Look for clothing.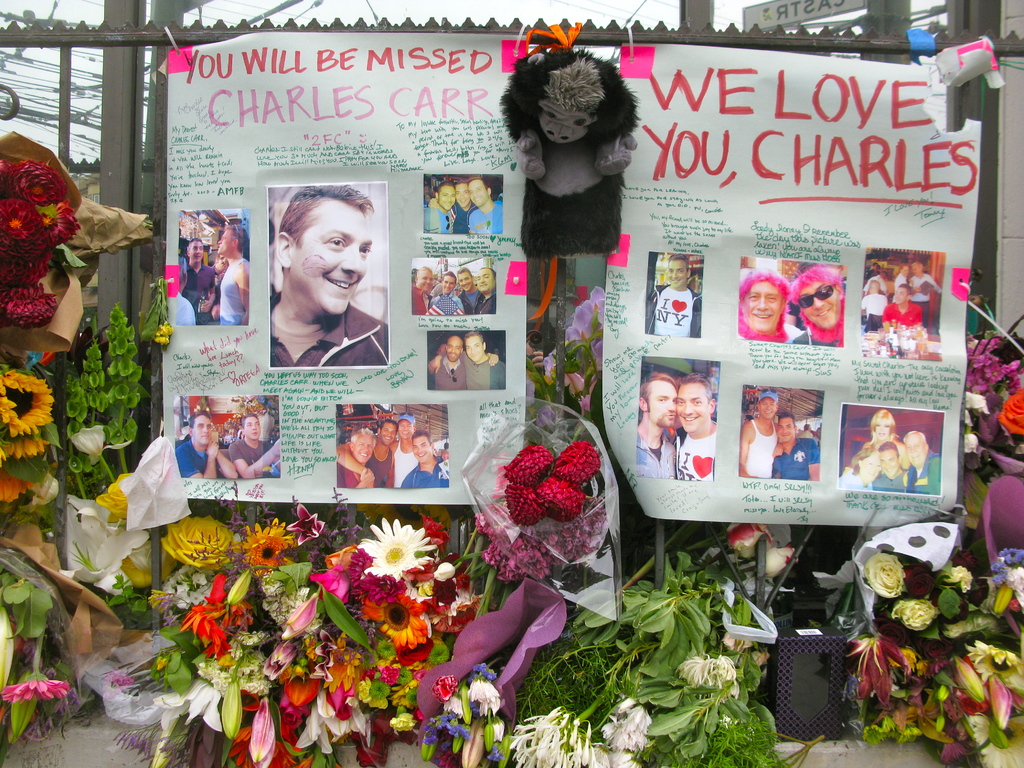
Found: (left=788, top=257, right=842, bottom=284).
